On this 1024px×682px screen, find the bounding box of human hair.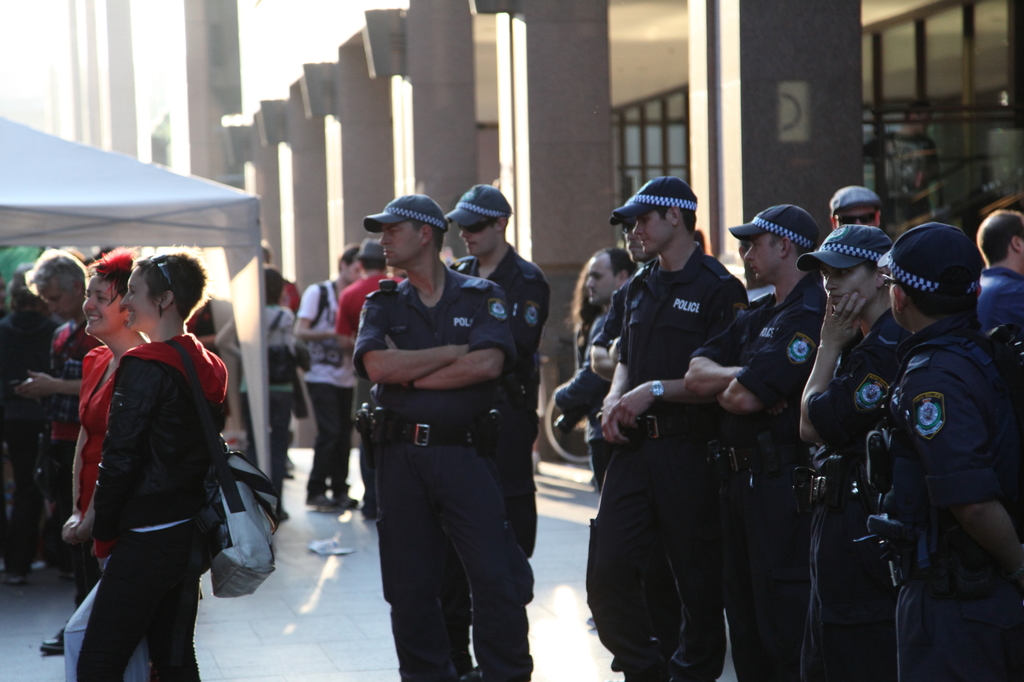
Bounding box: x1=653 y1=205 x2=698 y2=236.
